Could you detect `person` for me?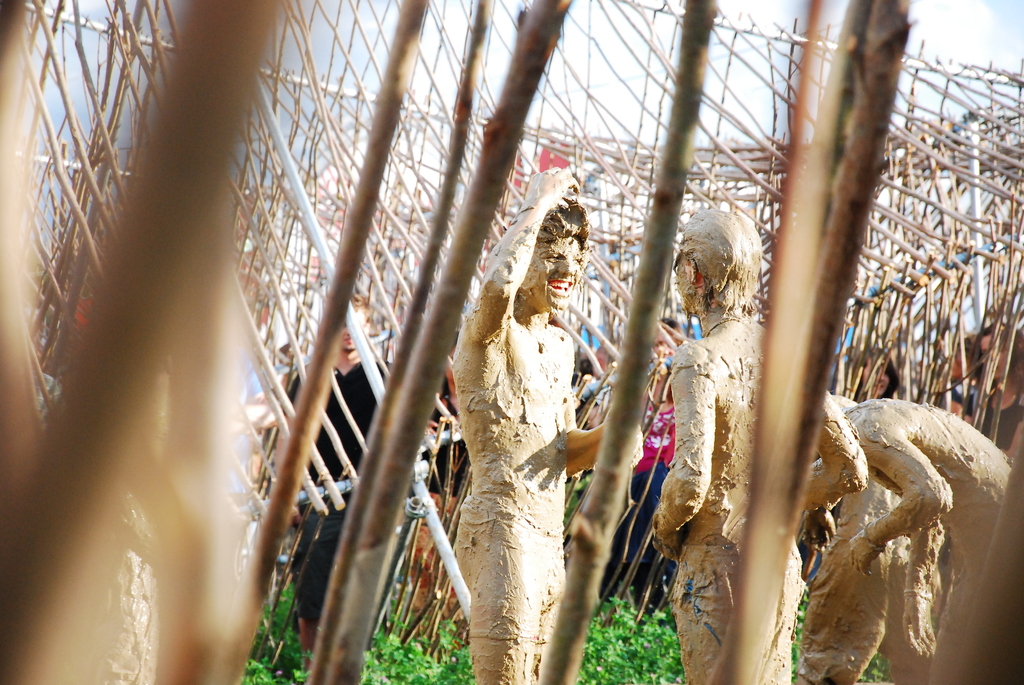
Detection result: box(646, 212, 870, 684).
